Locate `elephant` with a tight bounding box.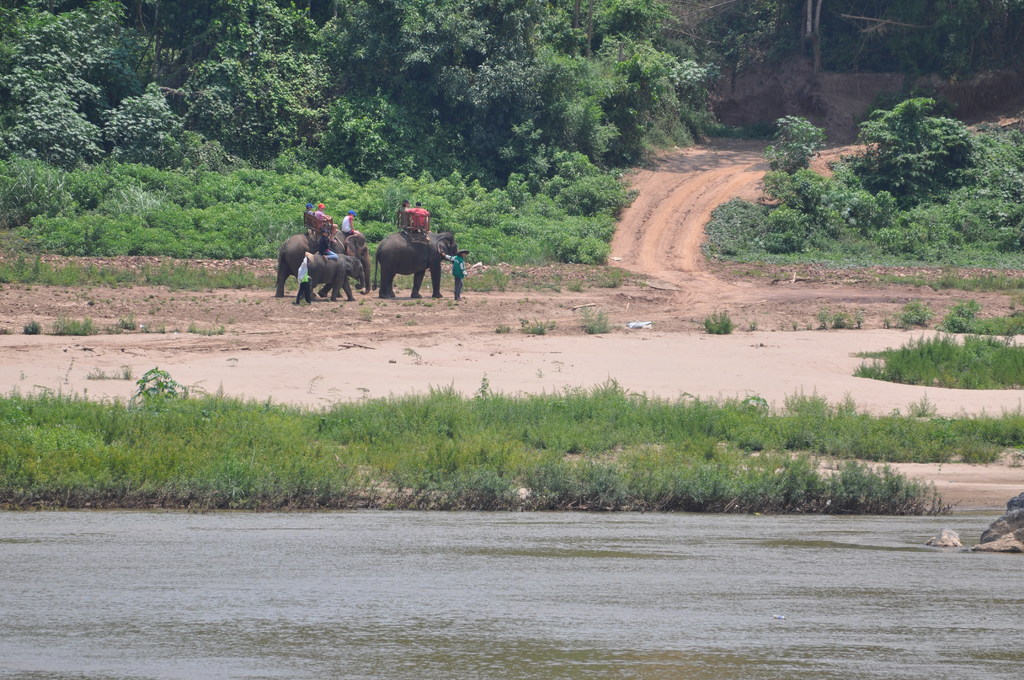
(266,229,372,297).
